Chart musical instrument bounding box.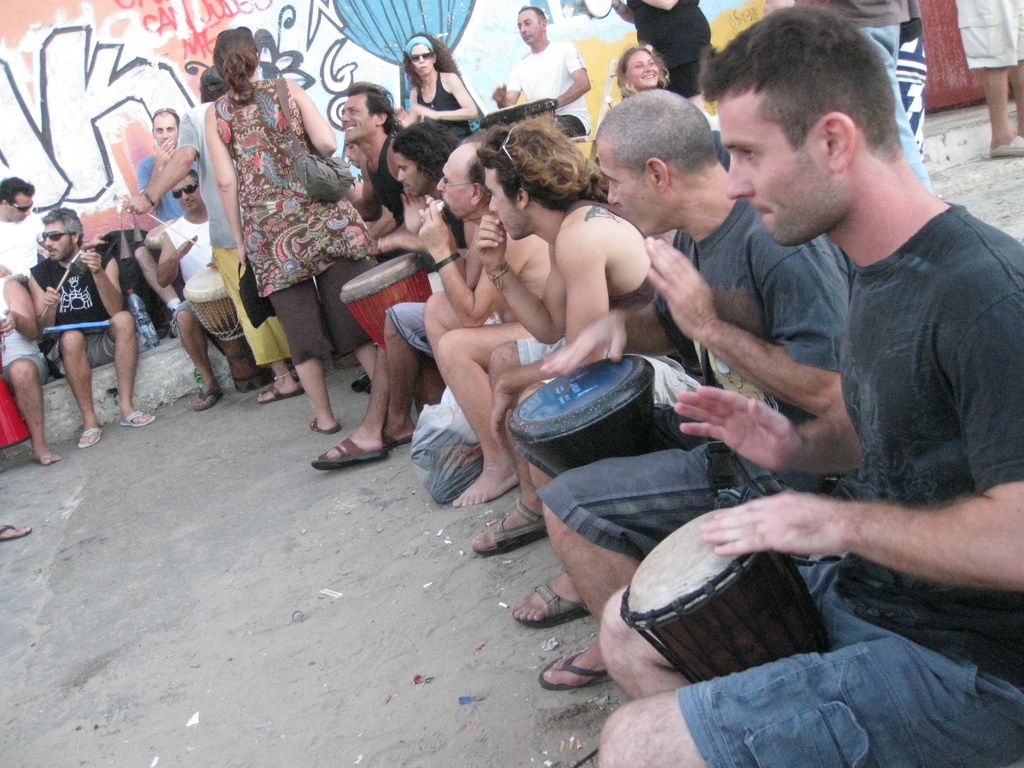
Charted: box(479, 95, 559, 122).
